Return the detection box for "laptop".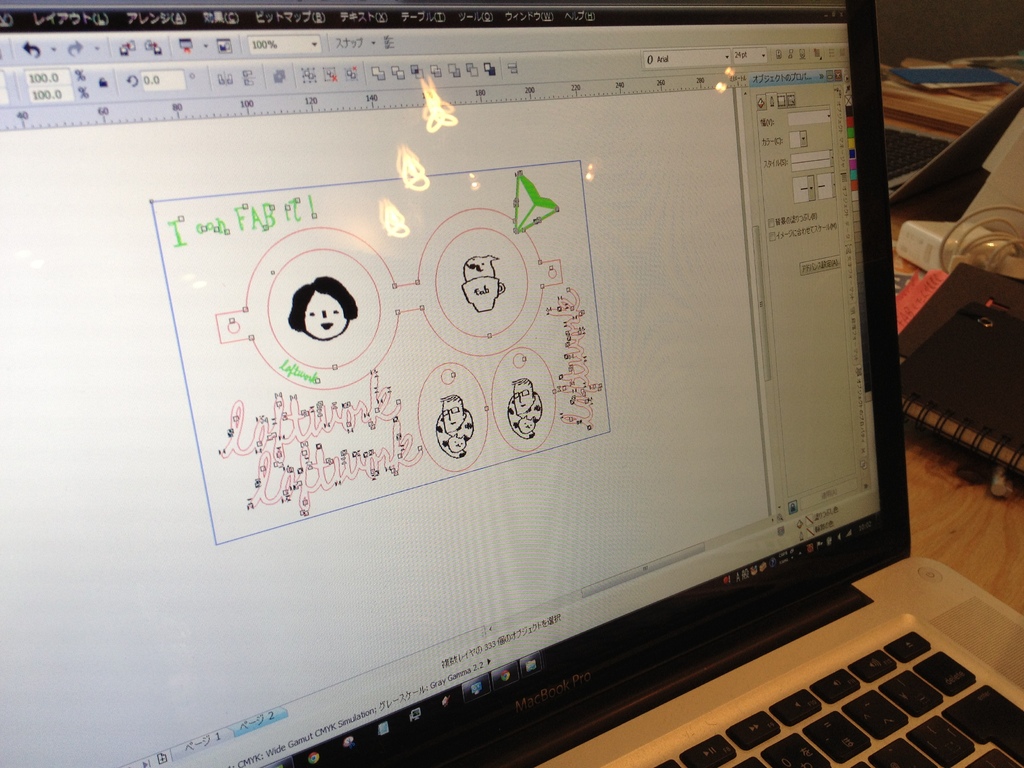
100,0,970,767.
